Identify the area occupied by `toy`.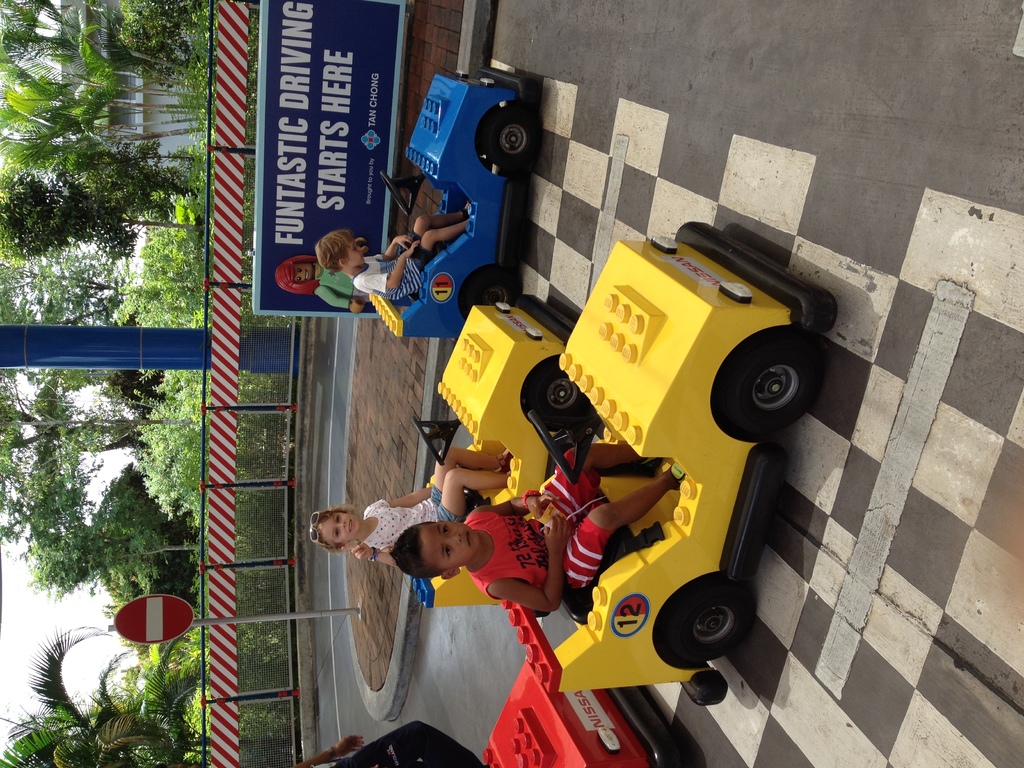
Area: rect(338, 73, 545, 372).
